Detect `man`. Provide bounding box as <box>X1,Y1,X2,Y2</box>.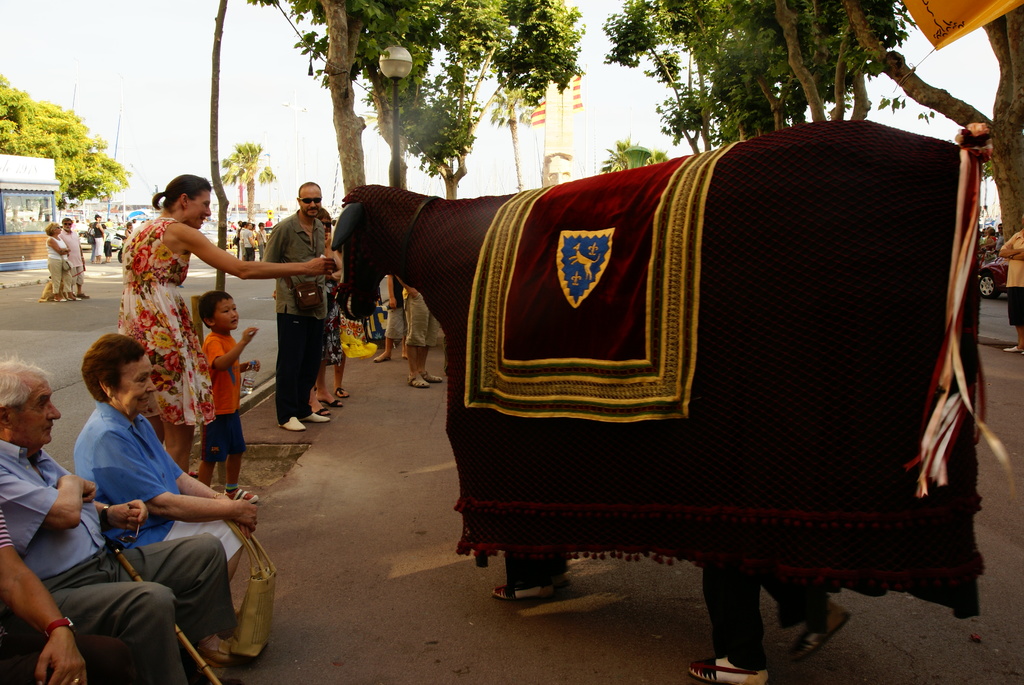
<box>995,228,1005,251</box>.
